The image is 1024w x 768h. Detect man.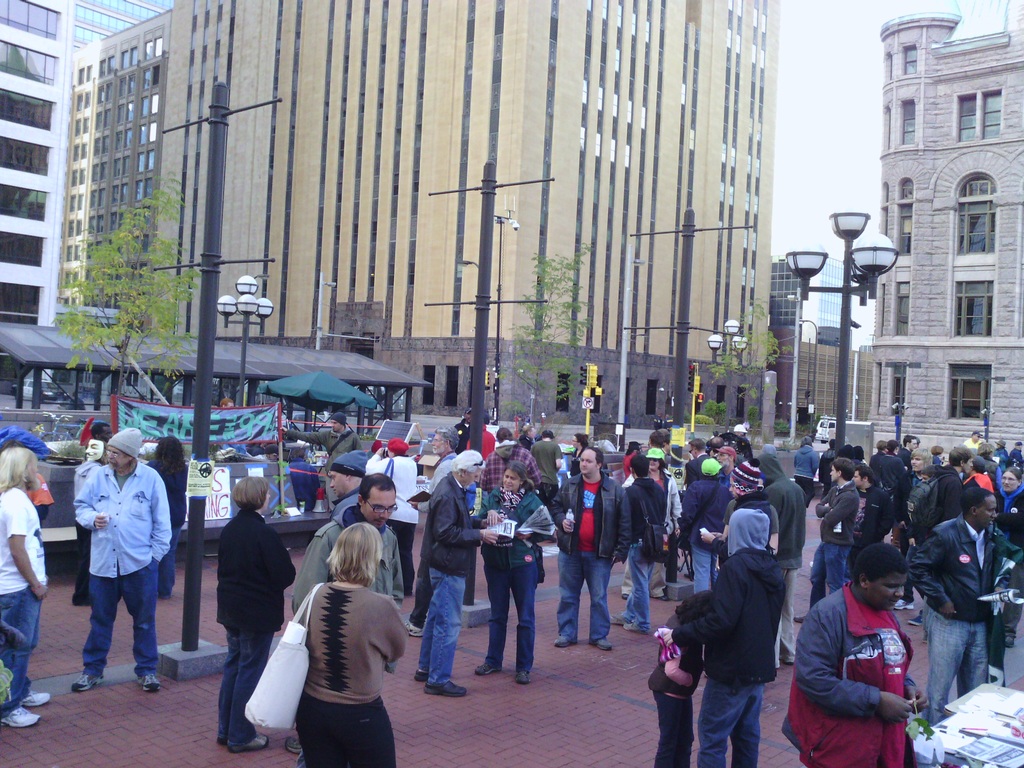
Detection: [277, 411, 370, 511].
